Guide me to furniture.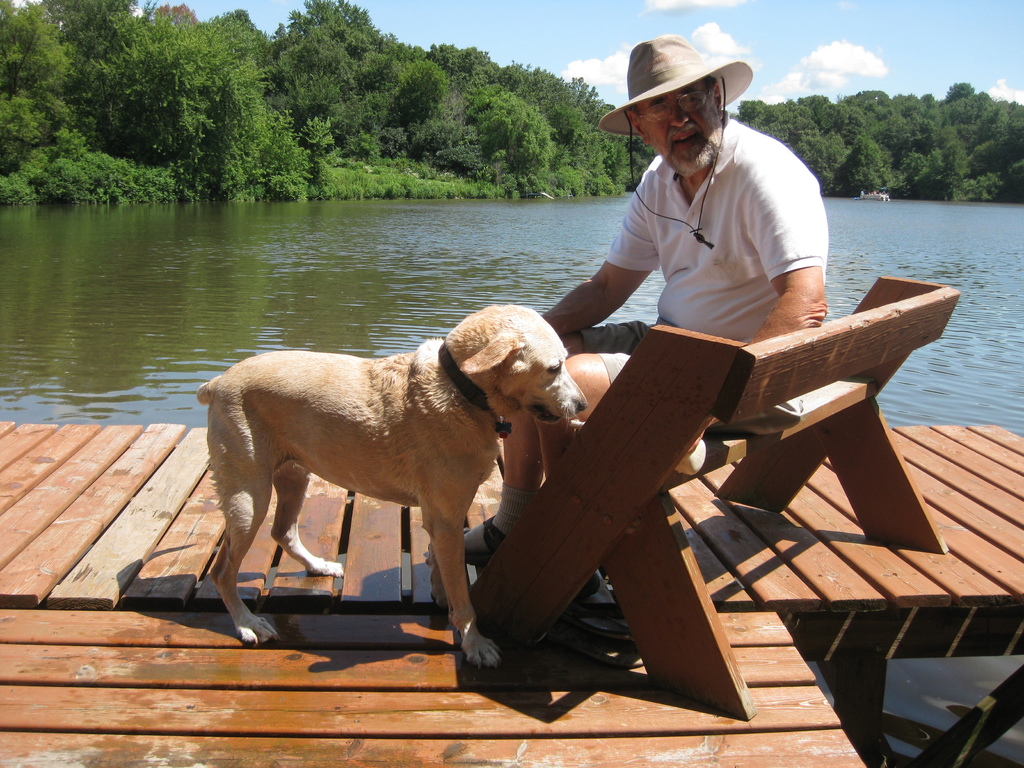
Guidance: [465, 273, 963, 723].
